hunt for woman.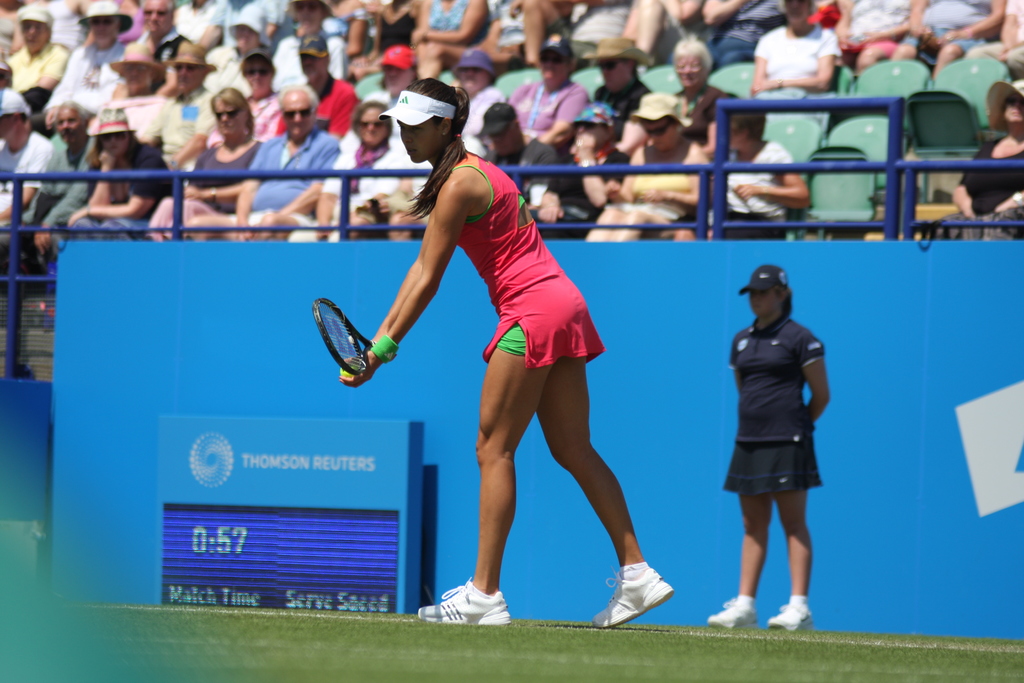
Hunted down at {"left": 60, "top": 110, "right": 177, "bottom": 237}.
